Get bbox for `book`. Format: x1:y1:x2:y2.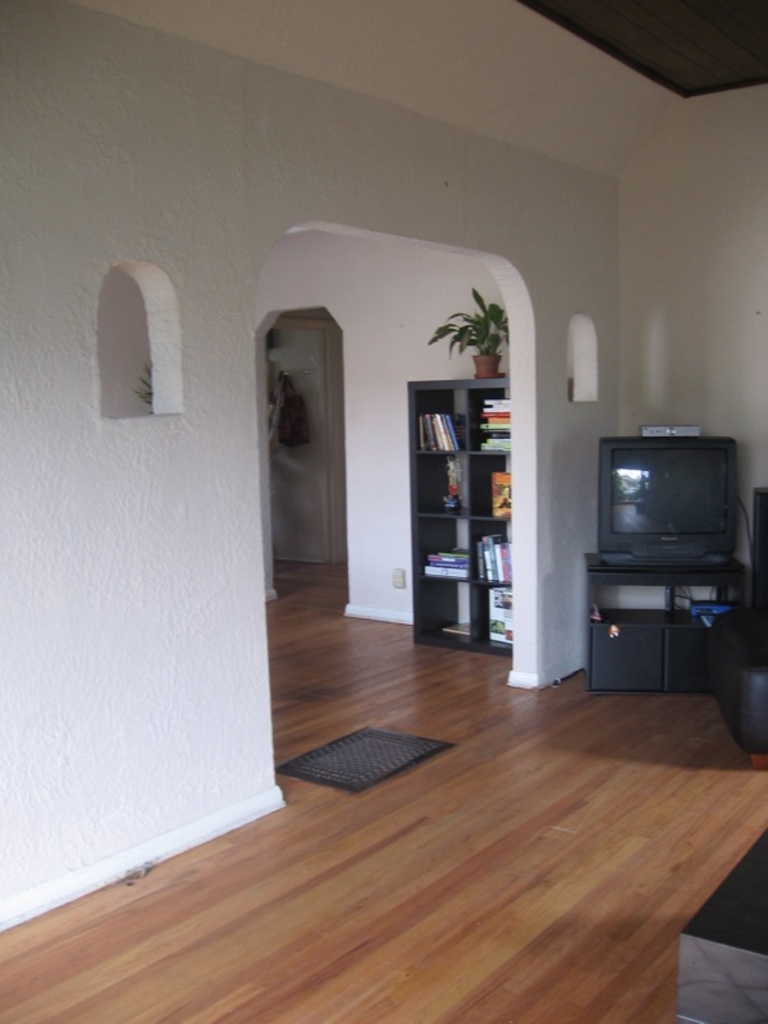
493:472:511:517.
